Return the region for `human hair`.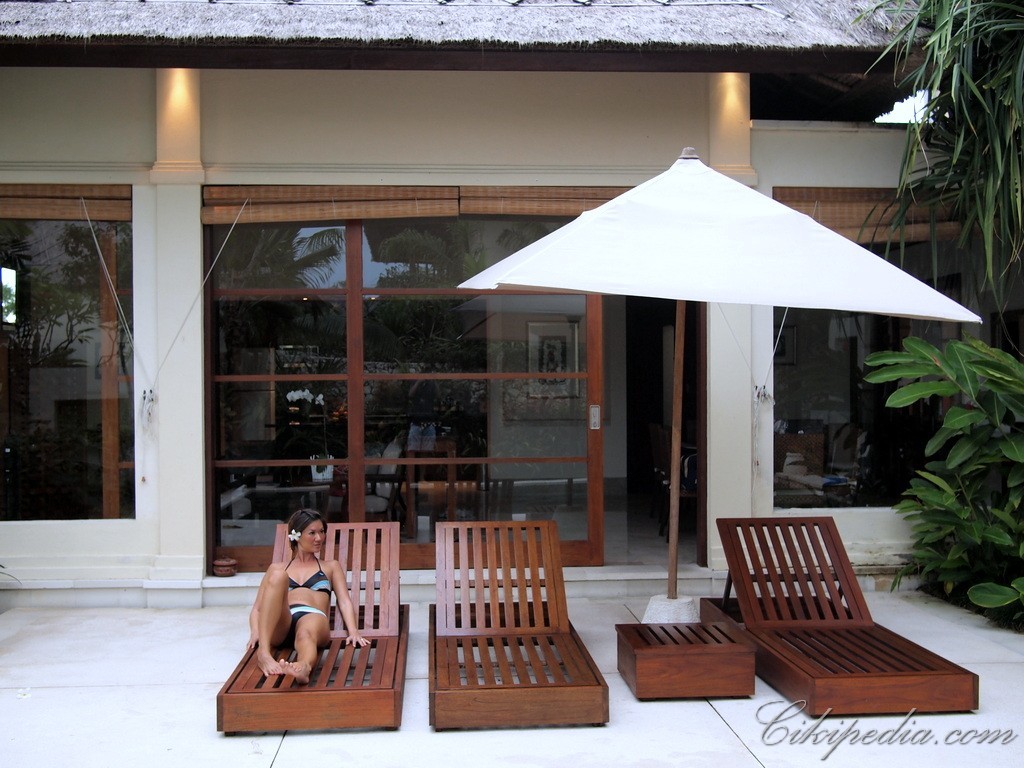
[left=290, top=506, right=318, bottom=550].
